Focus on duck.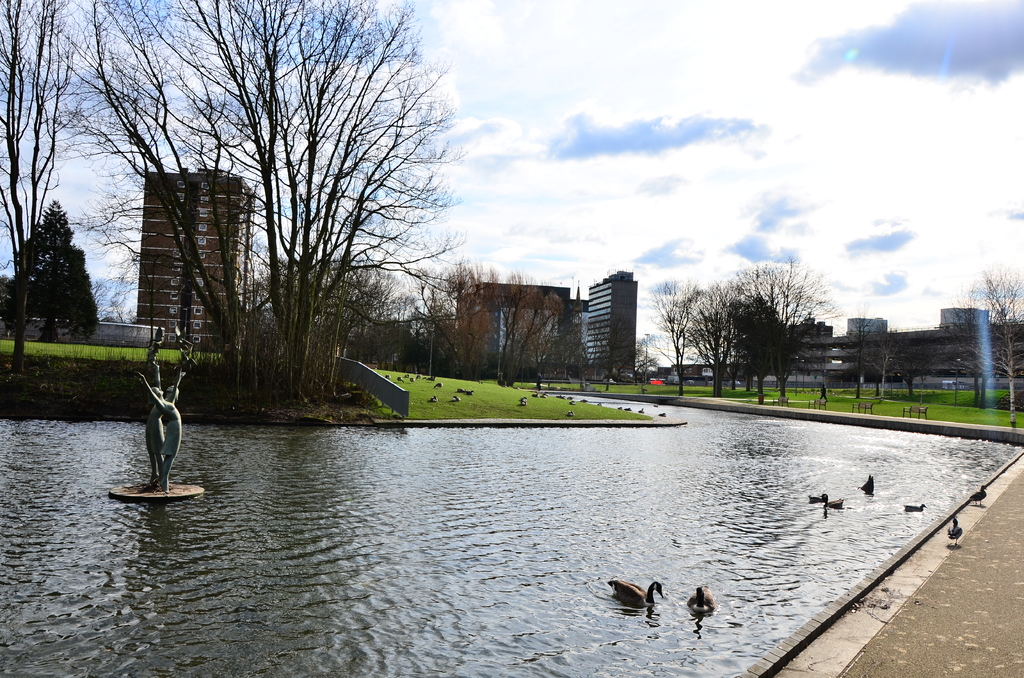
Focused at <box>620,401,622,415</box>.
